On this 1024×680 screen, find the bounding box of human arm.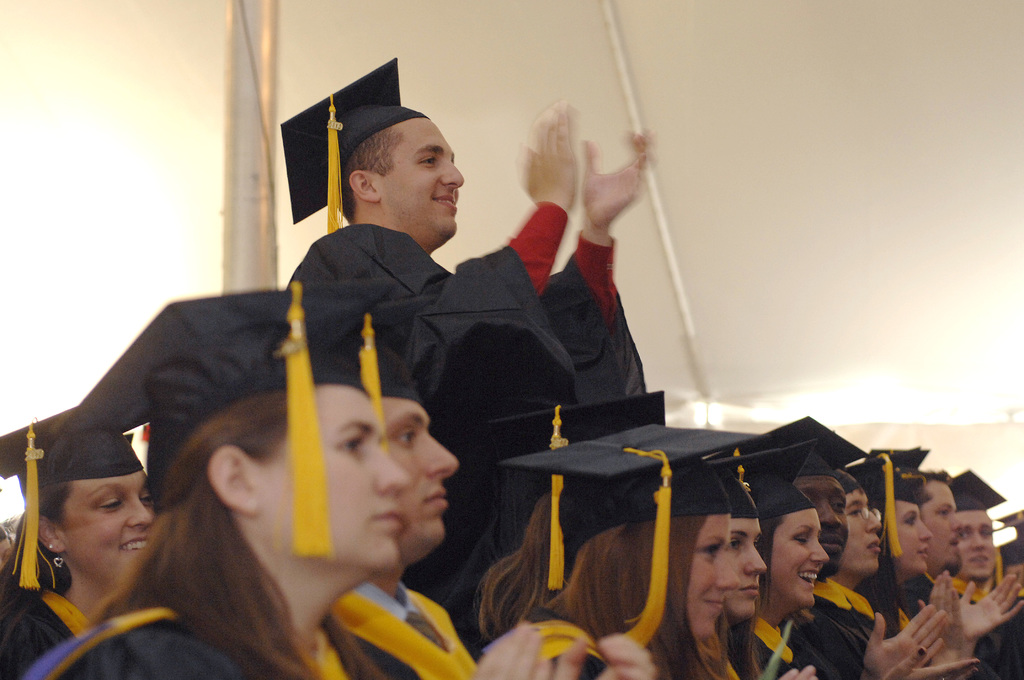
Bounding box: l=548, t=636, r=656, b=679.
